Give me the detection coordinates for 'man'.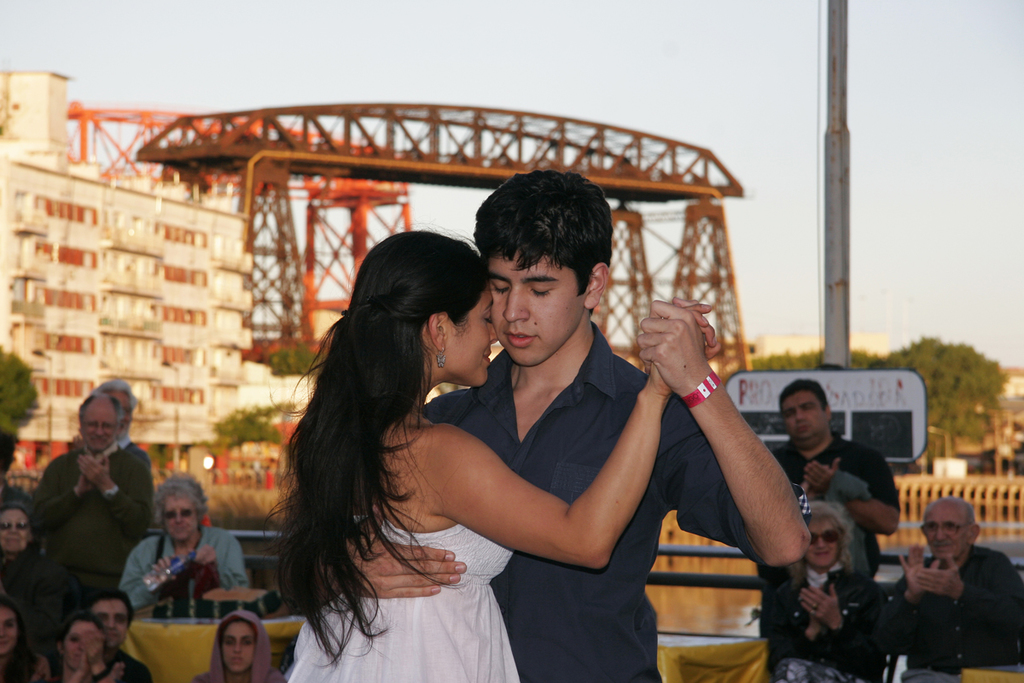
(left=45, top=385, right=148, bottom=582).
